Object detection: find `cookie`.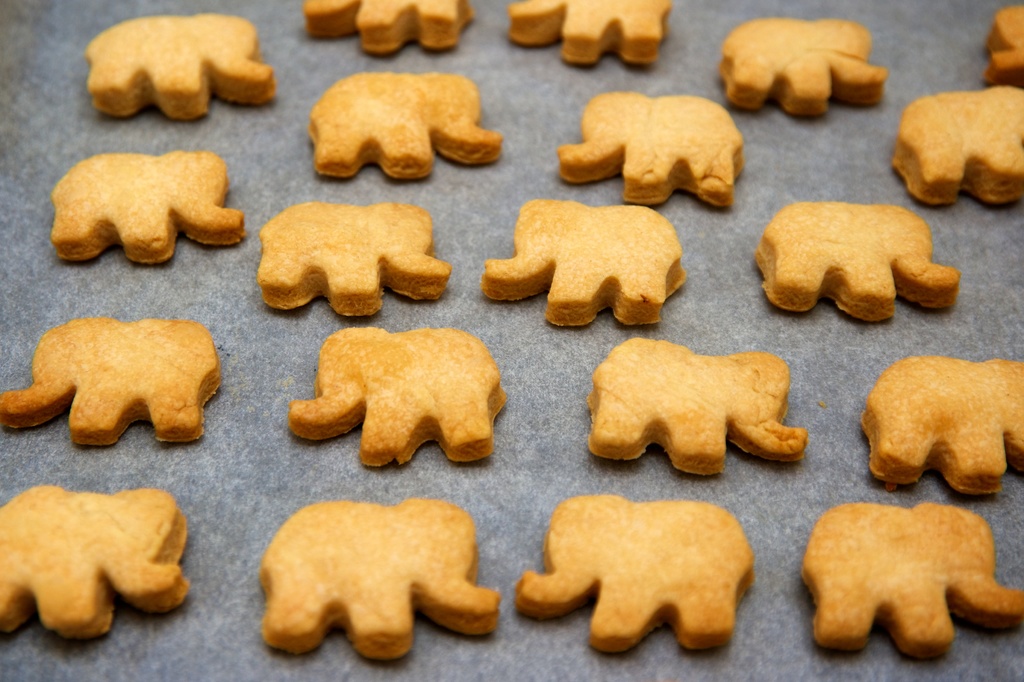
51, 147, 245, 267.
